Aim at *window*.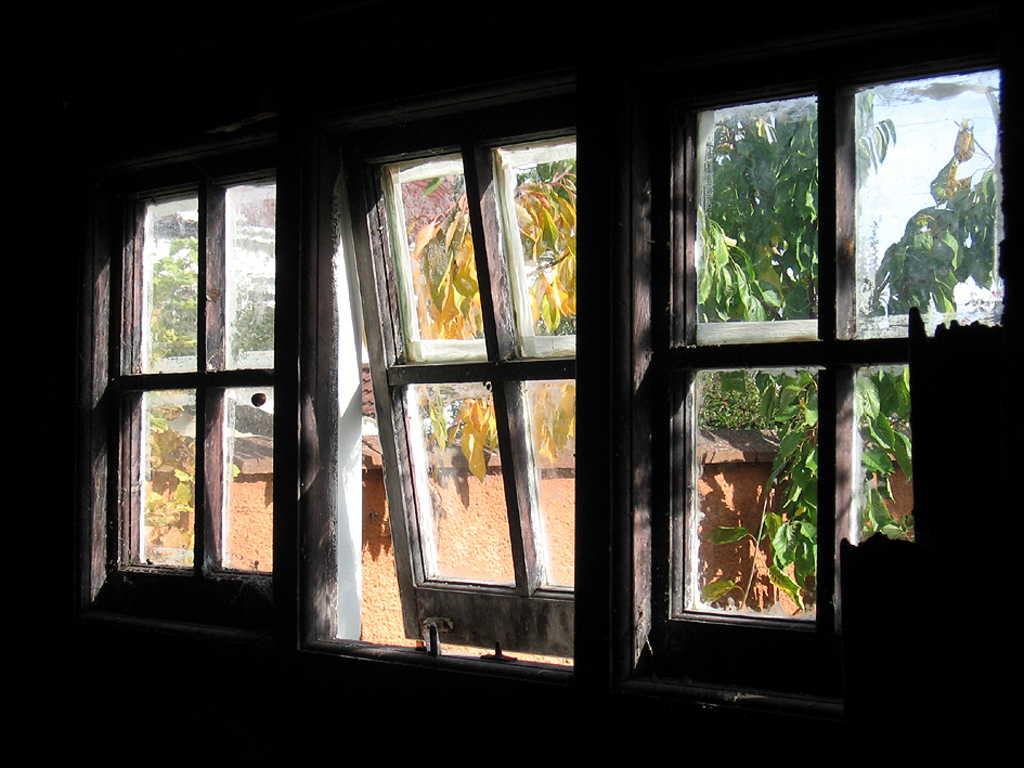
Aimed at <box>363,91,648,667</box>.
